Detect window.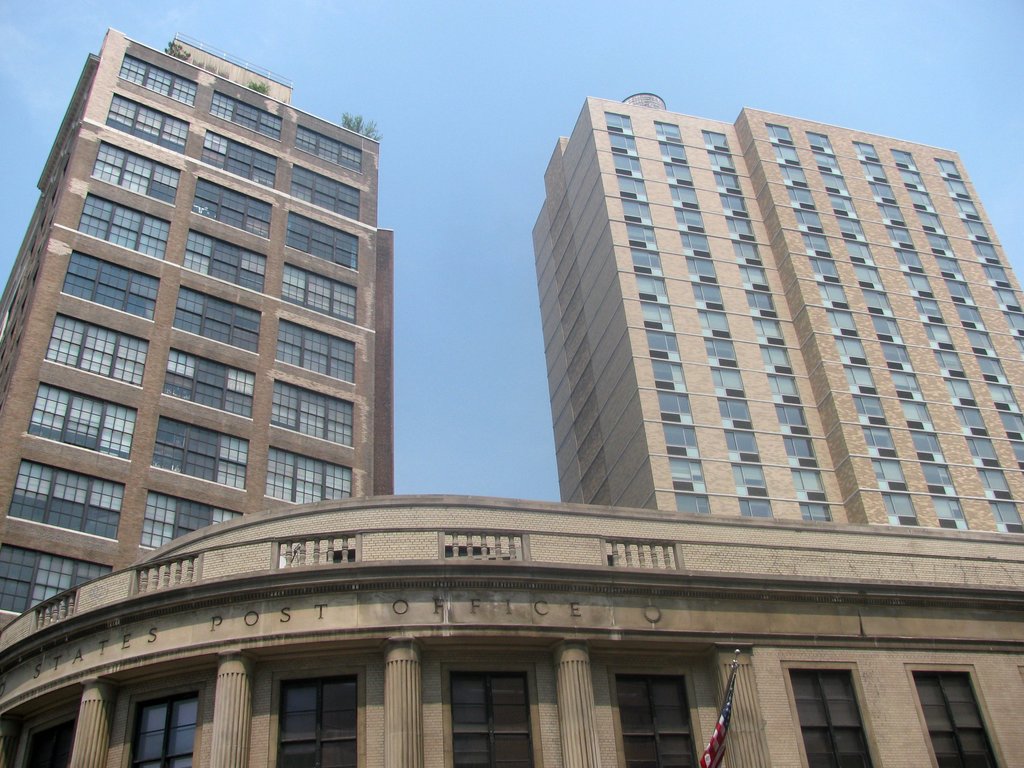
Detected at 812 278 848 309.
